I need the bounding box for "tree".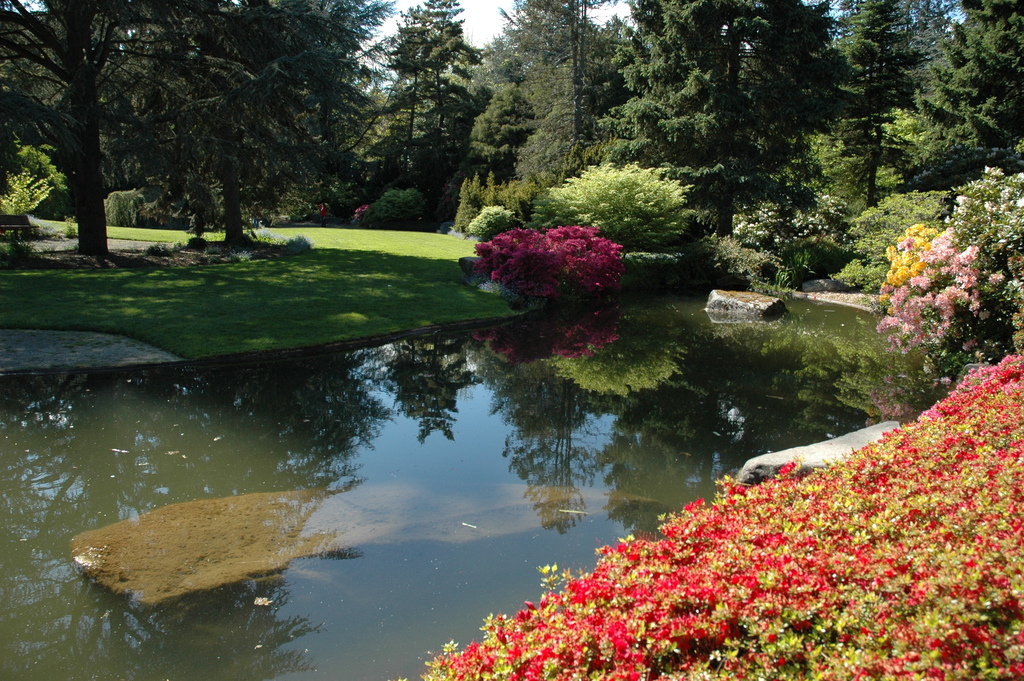
Here it is: 443 0 588 96.
